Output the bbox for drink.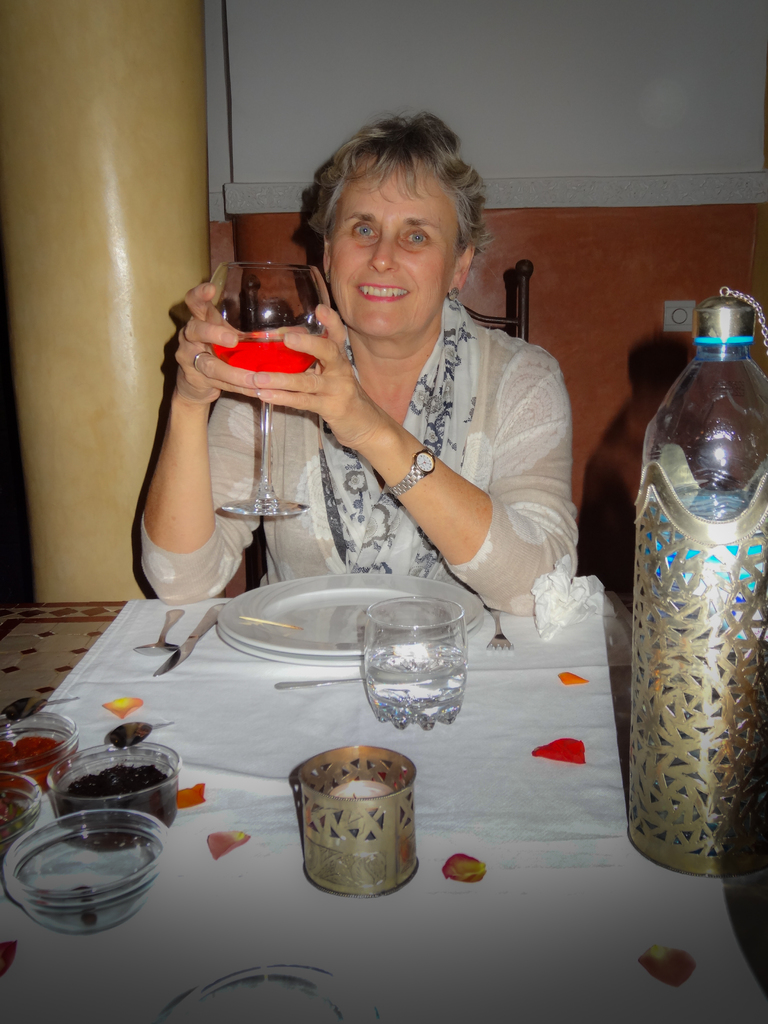
l=370, t=648, r=473, b=725.
